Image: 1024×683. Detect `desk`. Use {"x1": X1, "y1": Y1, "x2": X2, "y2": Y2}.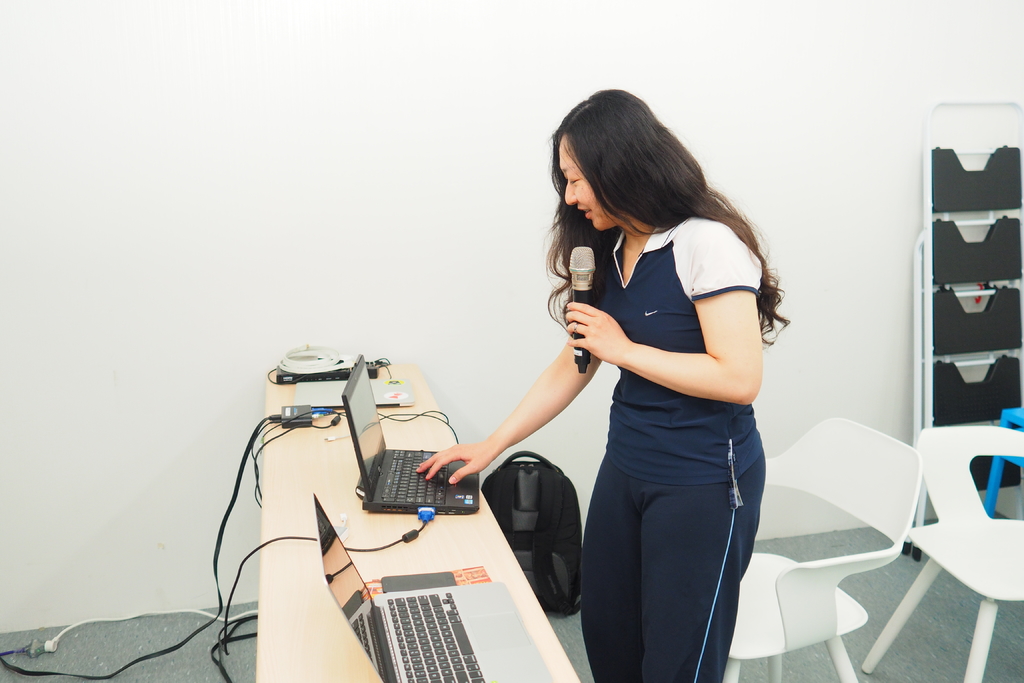
{"x1": 232, "y1": 368, "x2": 545, "y2": 682}.
